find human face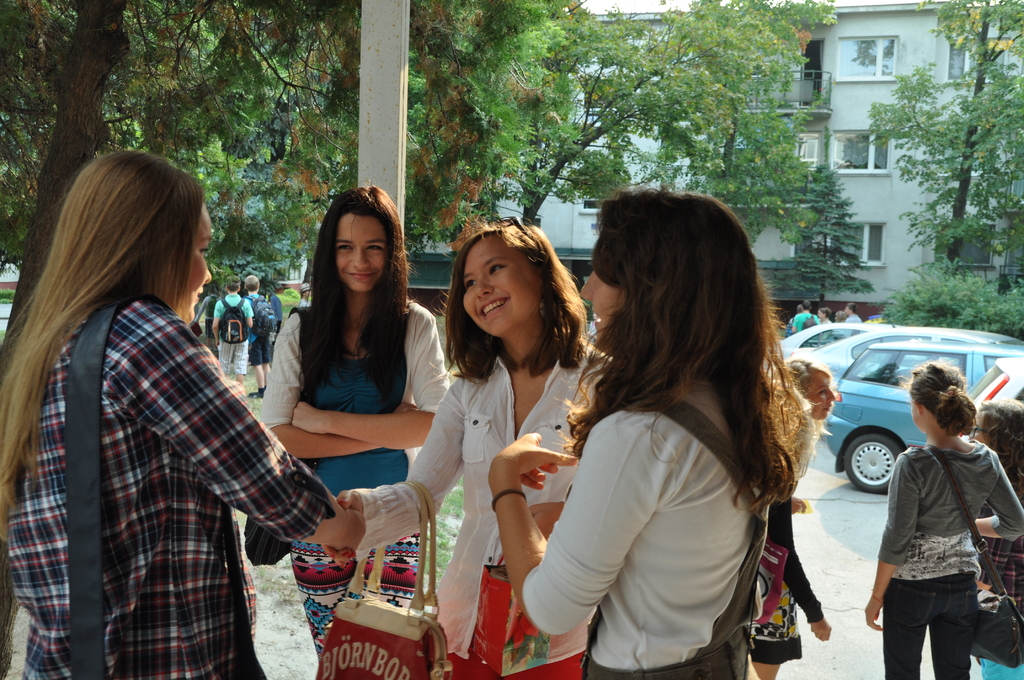
579 239 633 344
